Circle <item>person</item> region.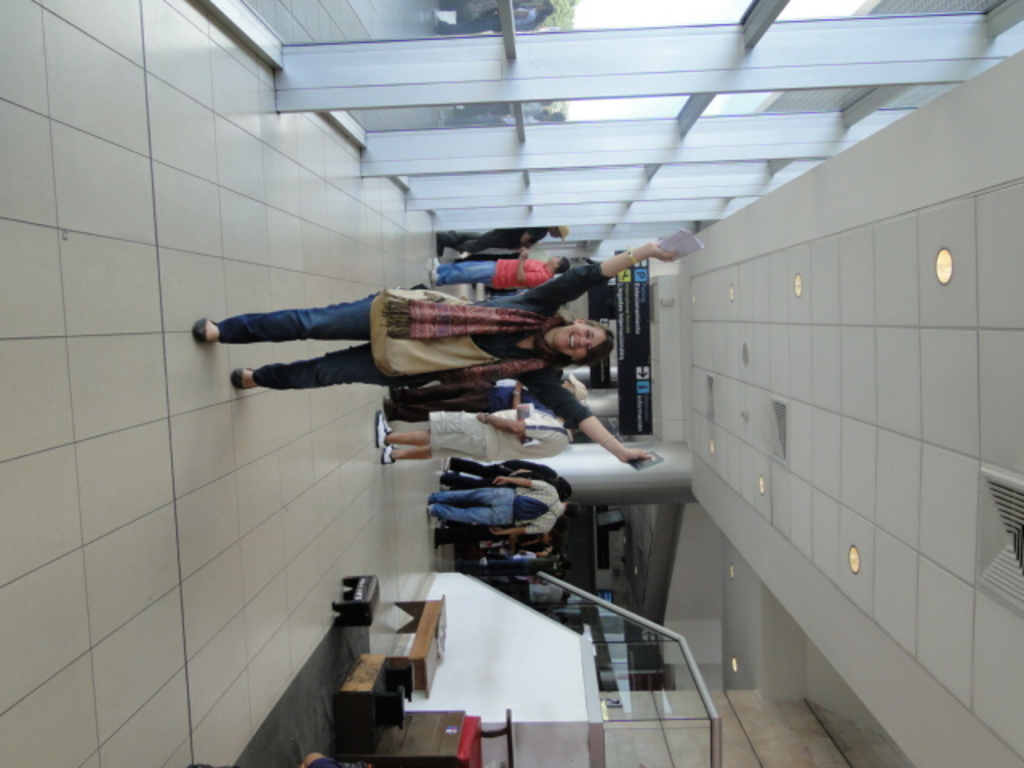
Region: Rect(373, 405, 587, 466).
